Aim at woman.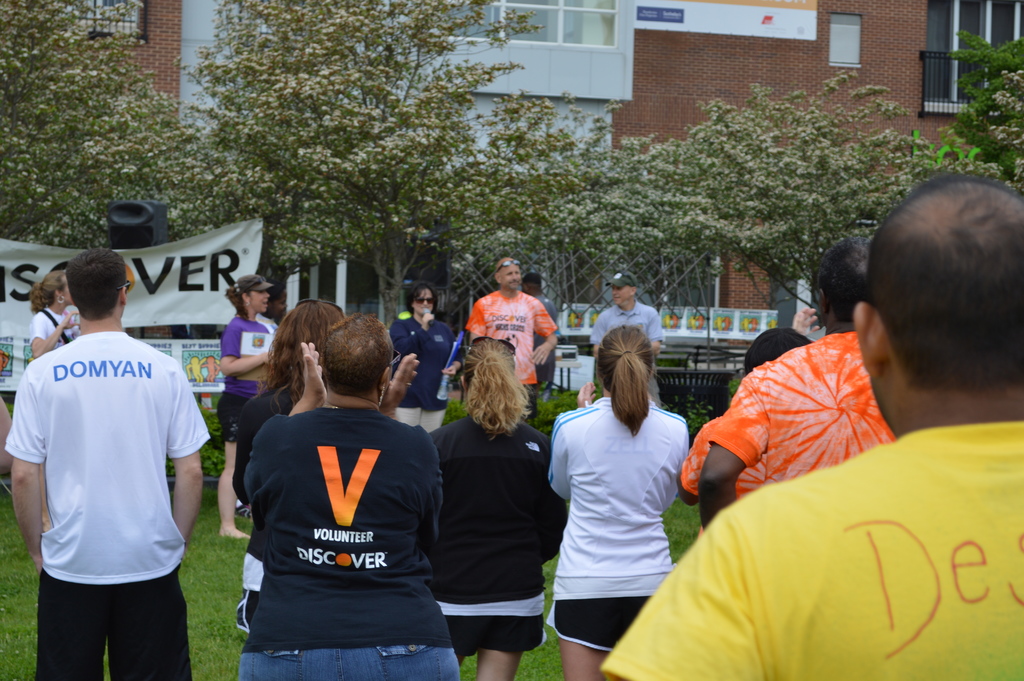
Aimed at 385/279/463/434.
